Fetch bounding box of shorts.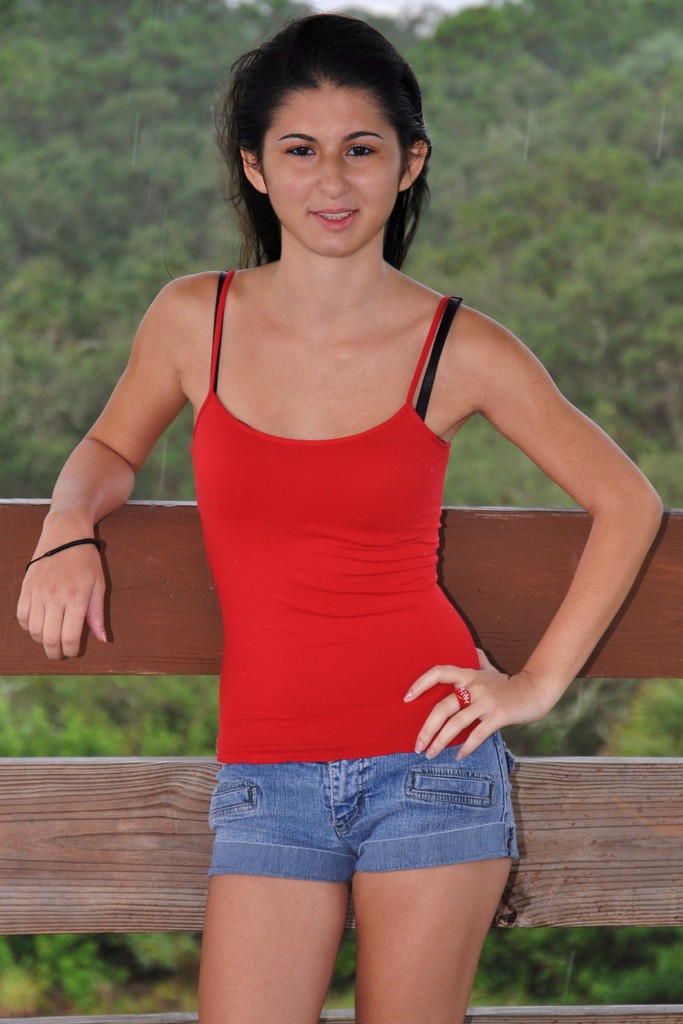
Bbox: (218,767,518,921).
